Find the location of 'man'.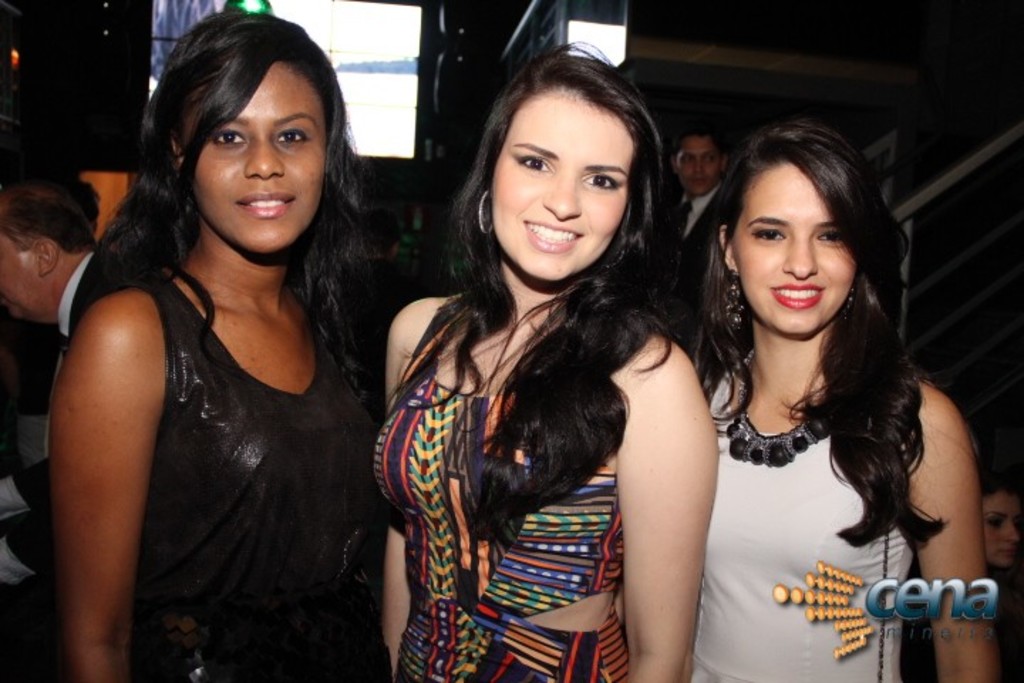
Location: crop(654, 121, 734, 329).
